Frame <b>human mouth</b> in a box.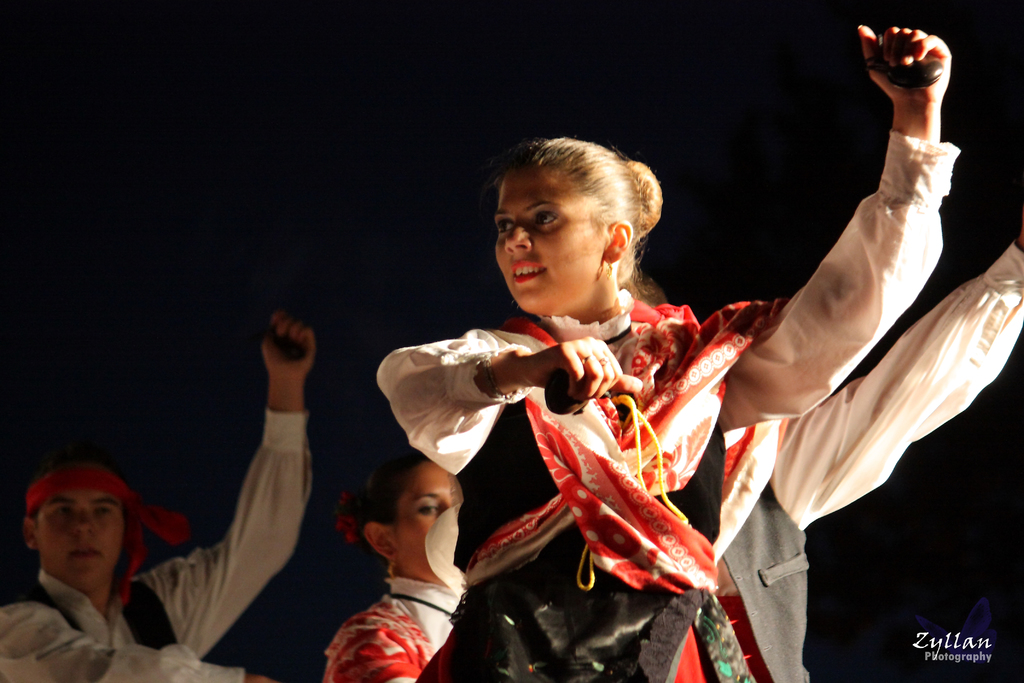
l=70, t=544, r=99, b=559.
